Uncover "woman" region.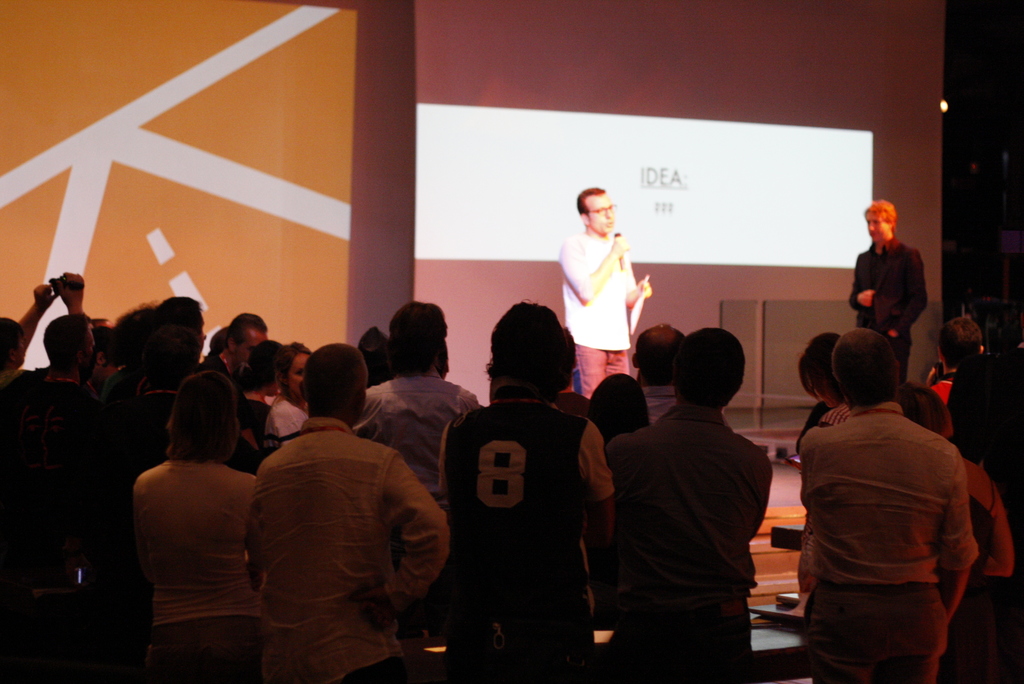
Uncovered: locate(240, 337, 284, 404).
